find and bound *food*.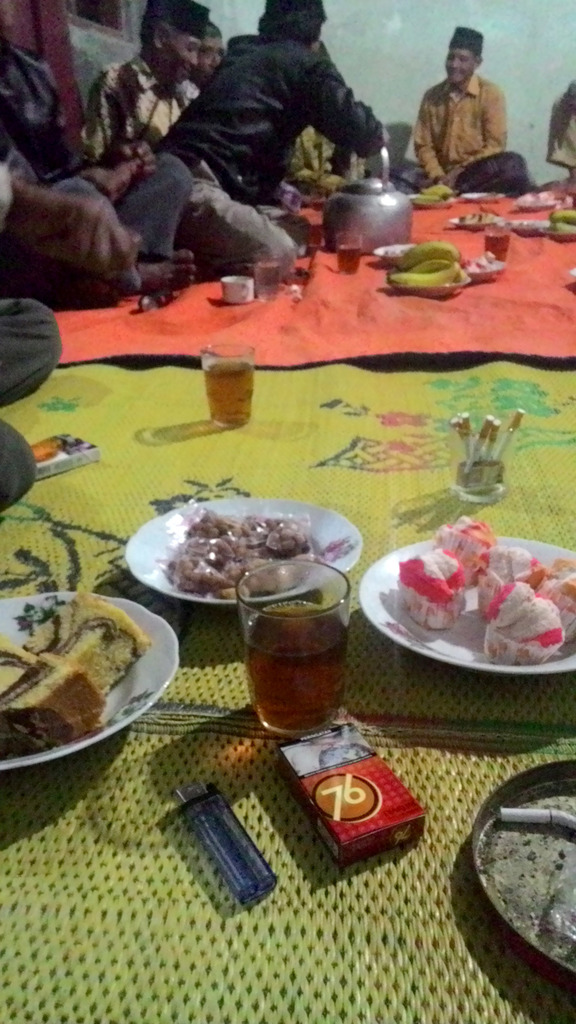
Bound: x1=548 y1=209 x2=575 y2=228.
